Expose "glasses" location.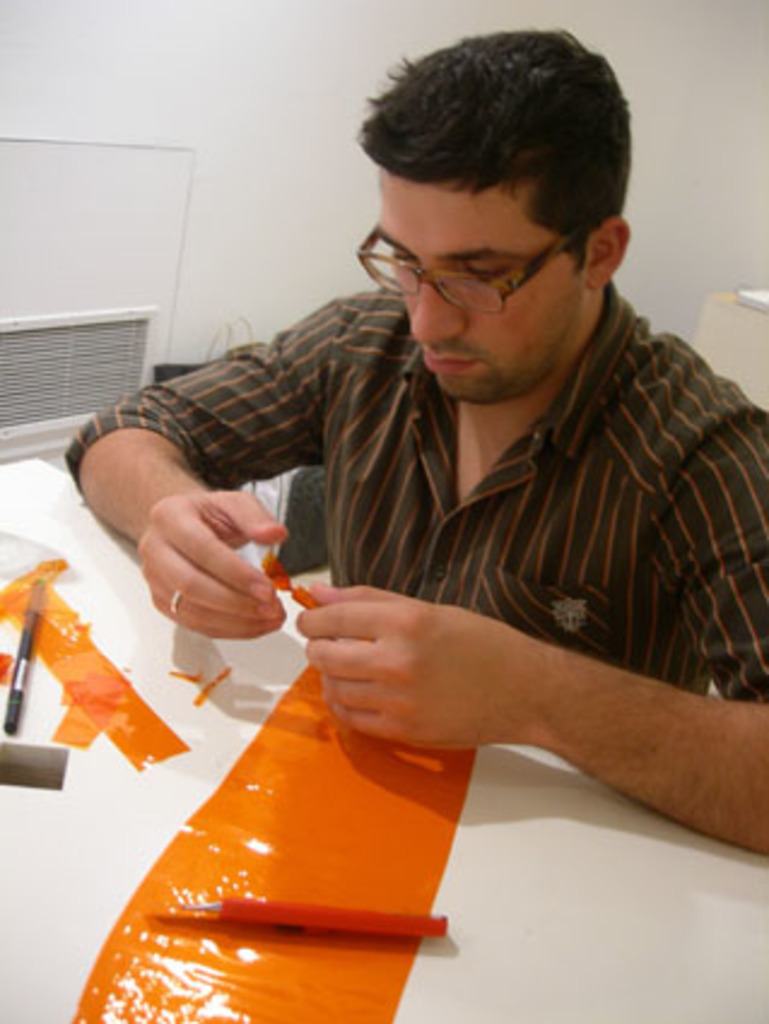
Exposed at <bbox>366, 214, 605, 299</bbox>.
